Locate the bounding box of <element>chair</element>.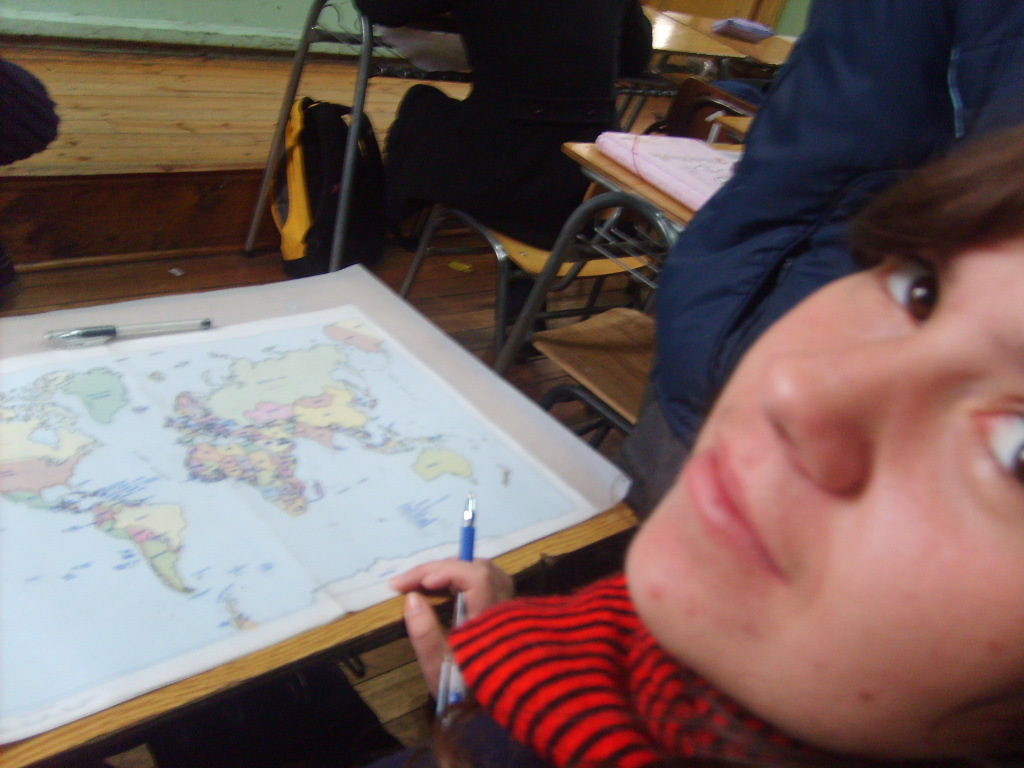
Bounding box: 489:199:679:447.
